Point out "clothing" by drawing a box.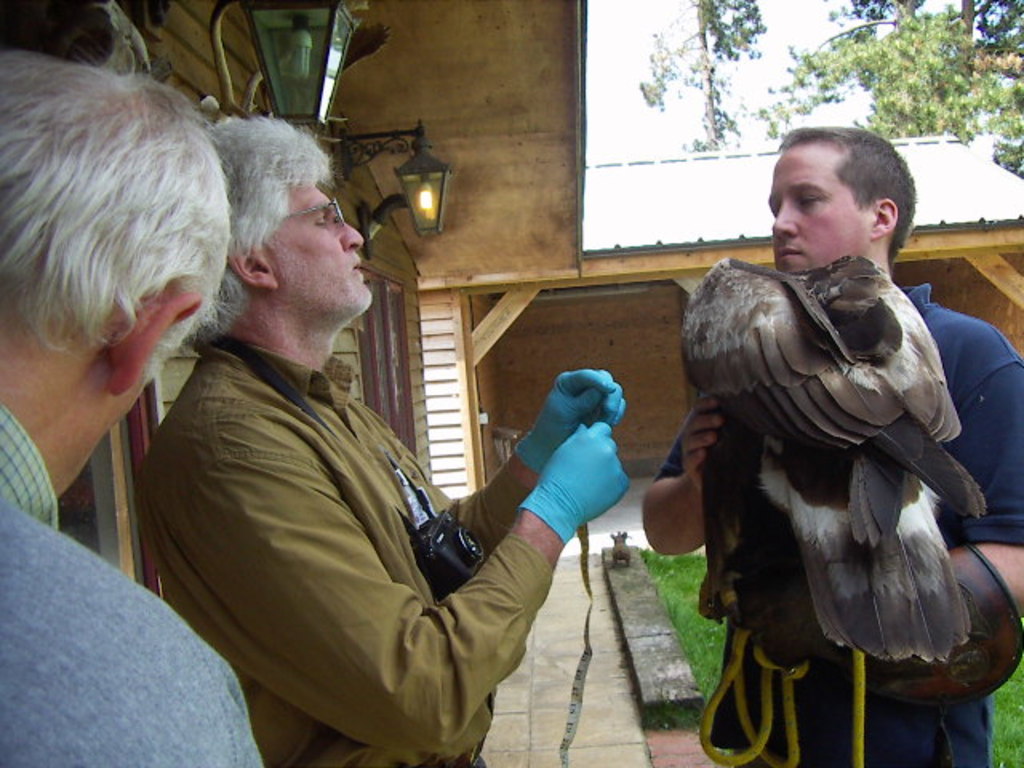
box=[157, 338, 602, 766].
